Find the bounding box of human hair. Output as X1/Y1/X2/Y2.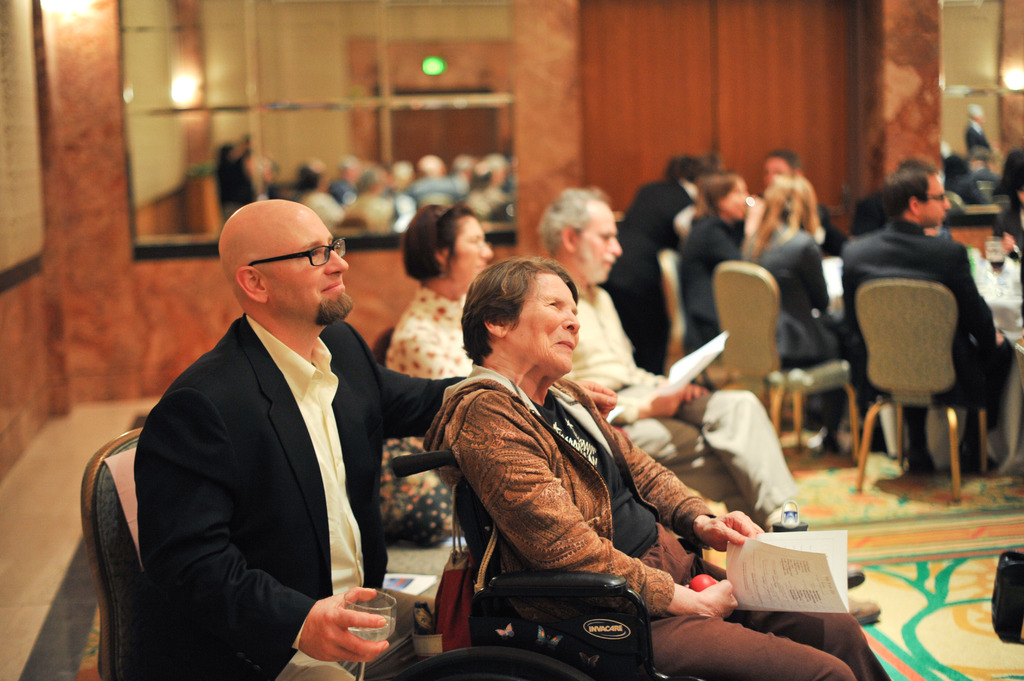
401/199/477/283.
